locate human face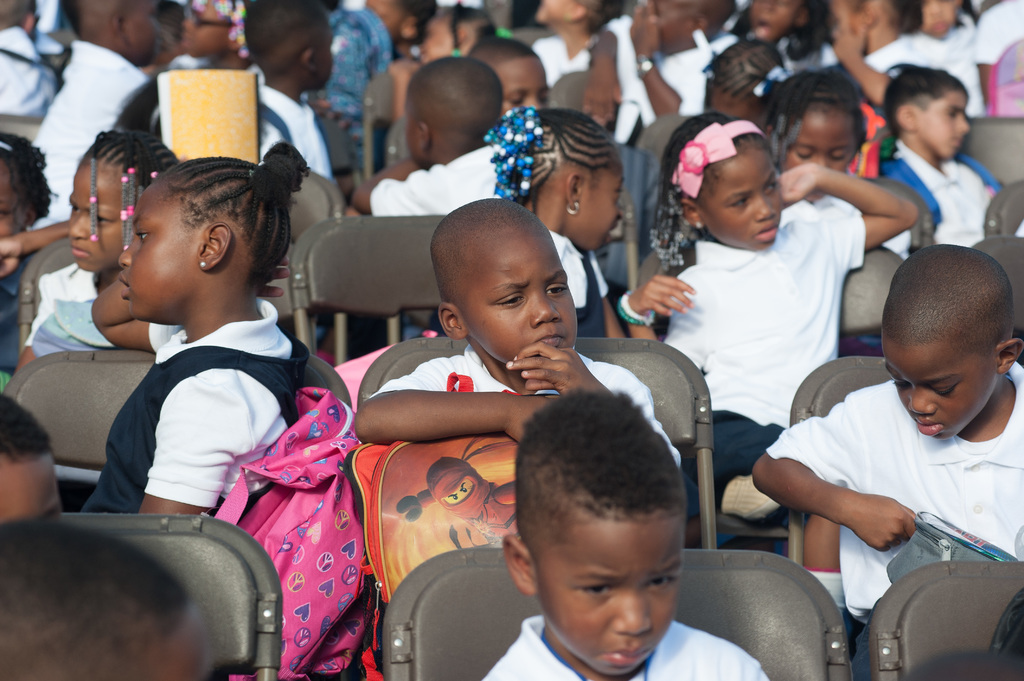
[582, 161, 627, 243]
